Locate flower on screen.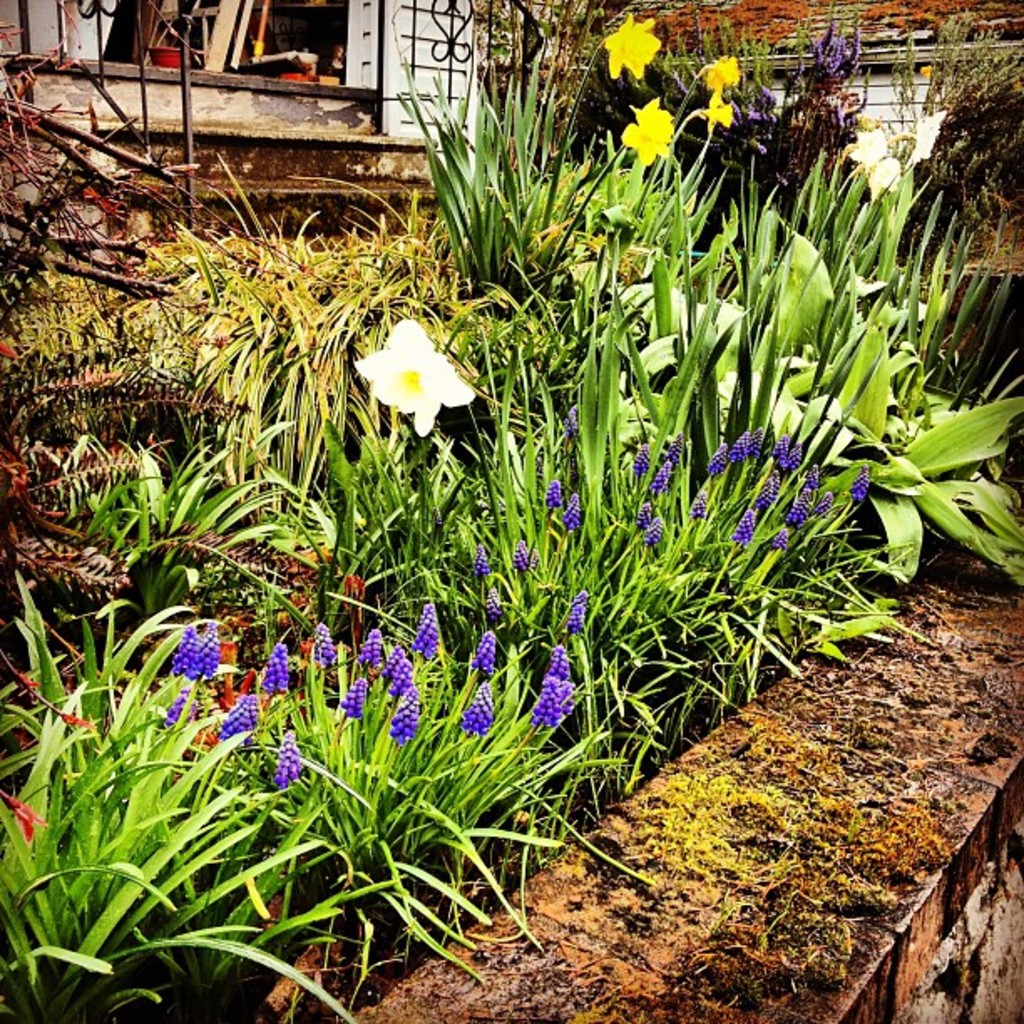
On screen at select_region(477, 631, 499, 676).
